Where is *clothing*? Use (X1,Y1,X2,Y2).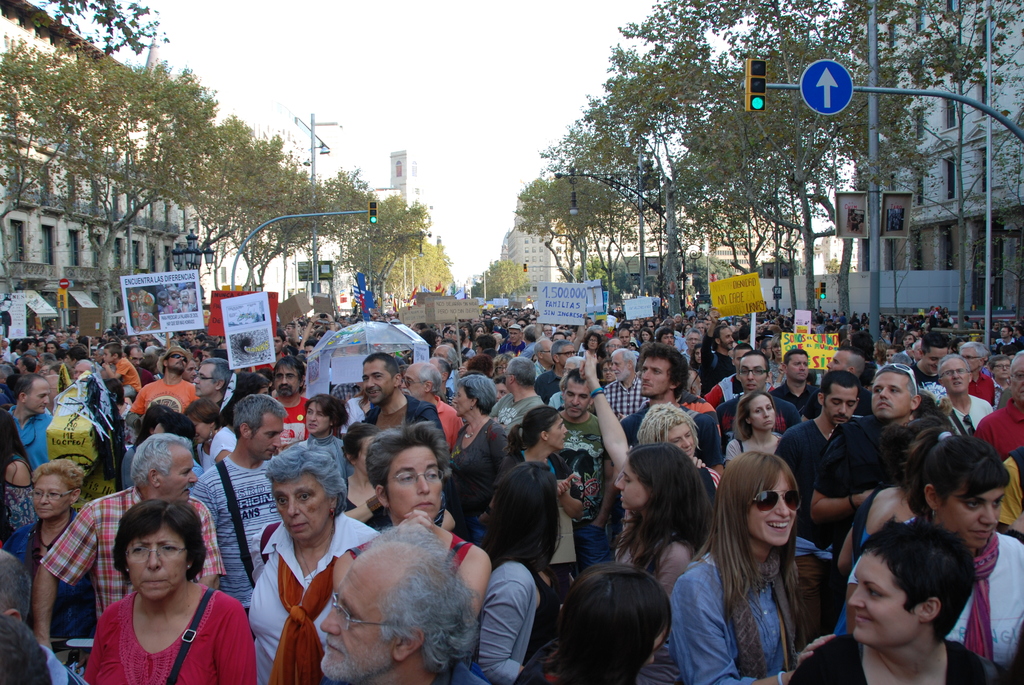
(244,512,392,684).
